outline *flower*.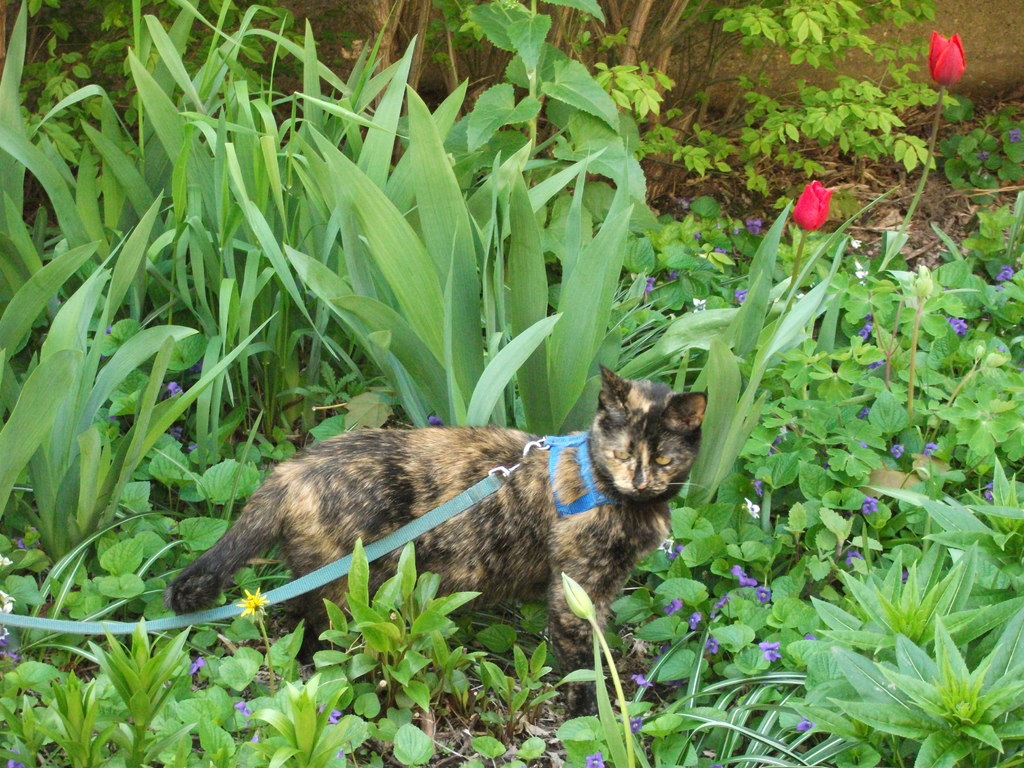
Outline: 783, 173, 851, 240.
